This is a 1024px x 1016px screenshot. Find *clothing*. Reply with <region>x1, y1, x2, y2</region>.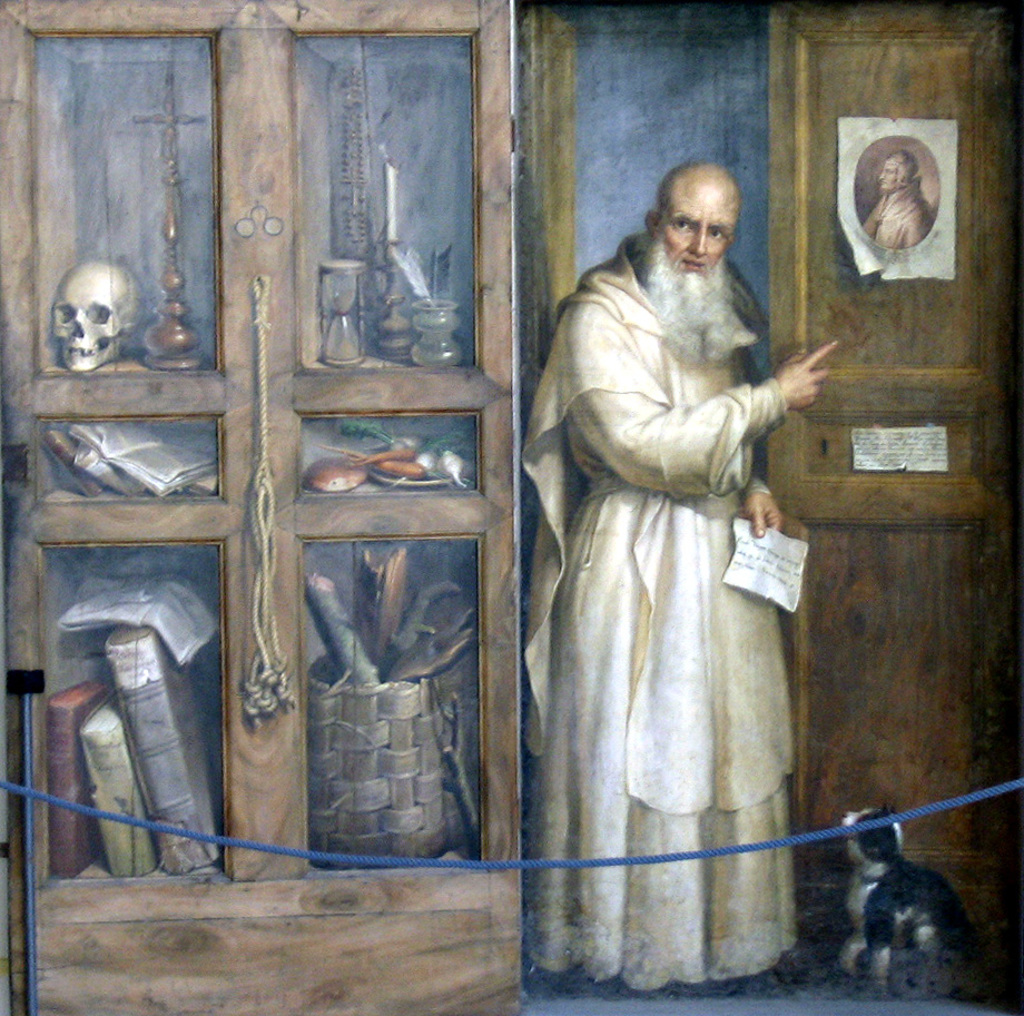
<region>519, 204, 826, 976</region>.
